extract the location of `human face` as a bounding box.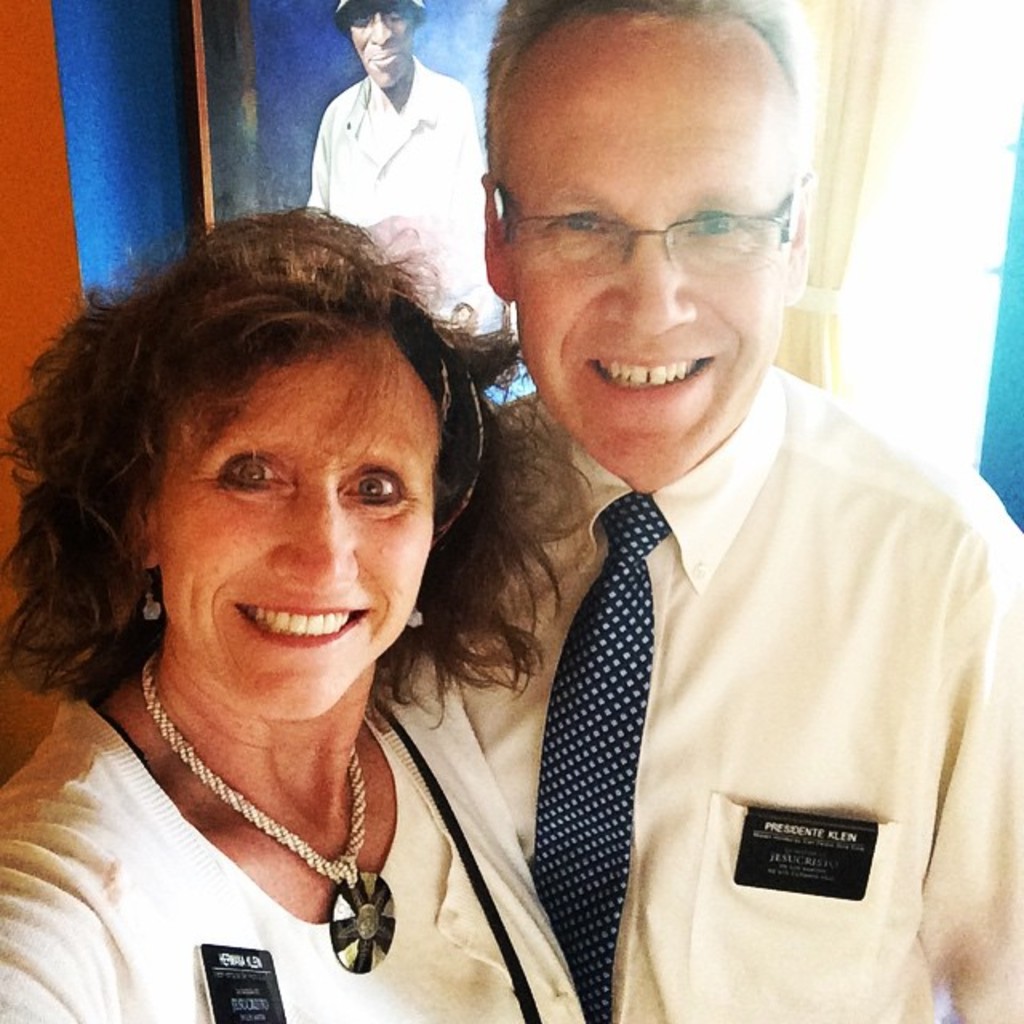
x1=482 y1=6 x2=798 y2=496.
